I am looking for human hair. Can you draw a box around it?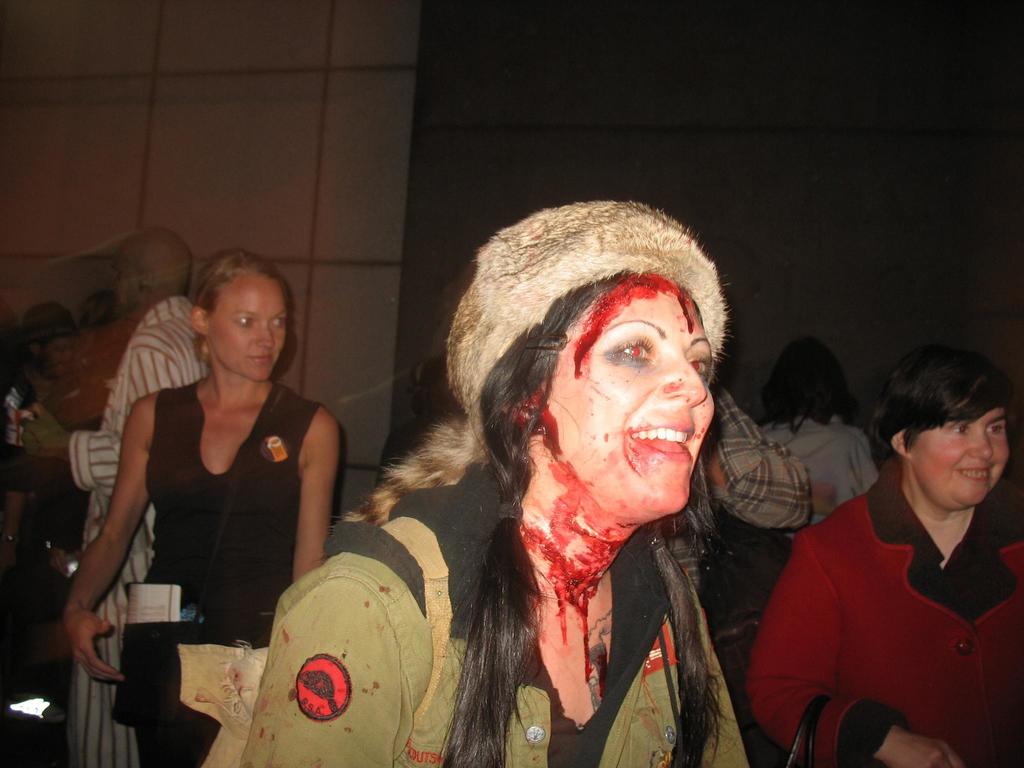
Sure, the bounding box is <region>477, 266, 726, 767</region>.
